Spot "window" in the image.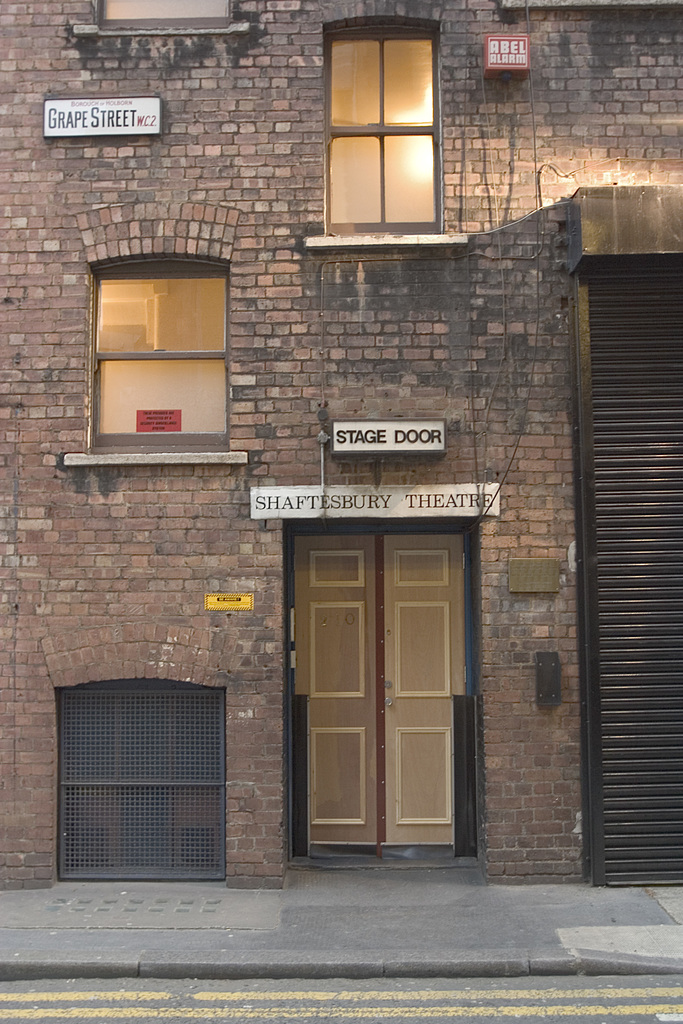
"window" found at rect(61, 198, 248, 473).
